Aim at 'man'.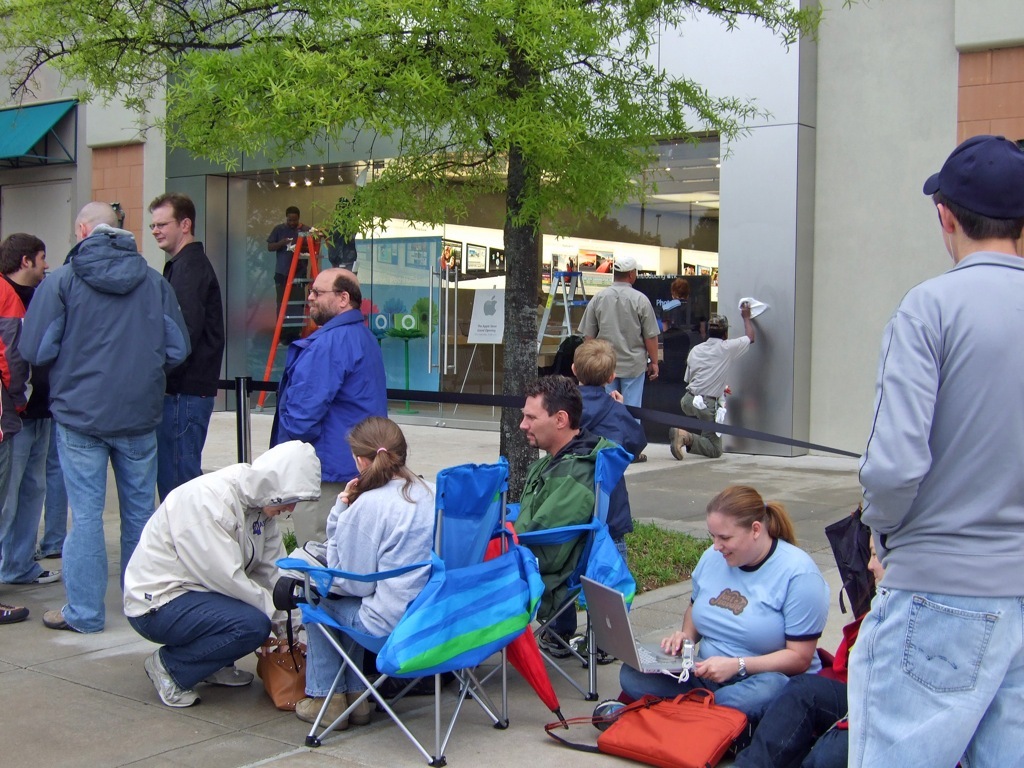
Aimed at [670, 299, 756, 462].
